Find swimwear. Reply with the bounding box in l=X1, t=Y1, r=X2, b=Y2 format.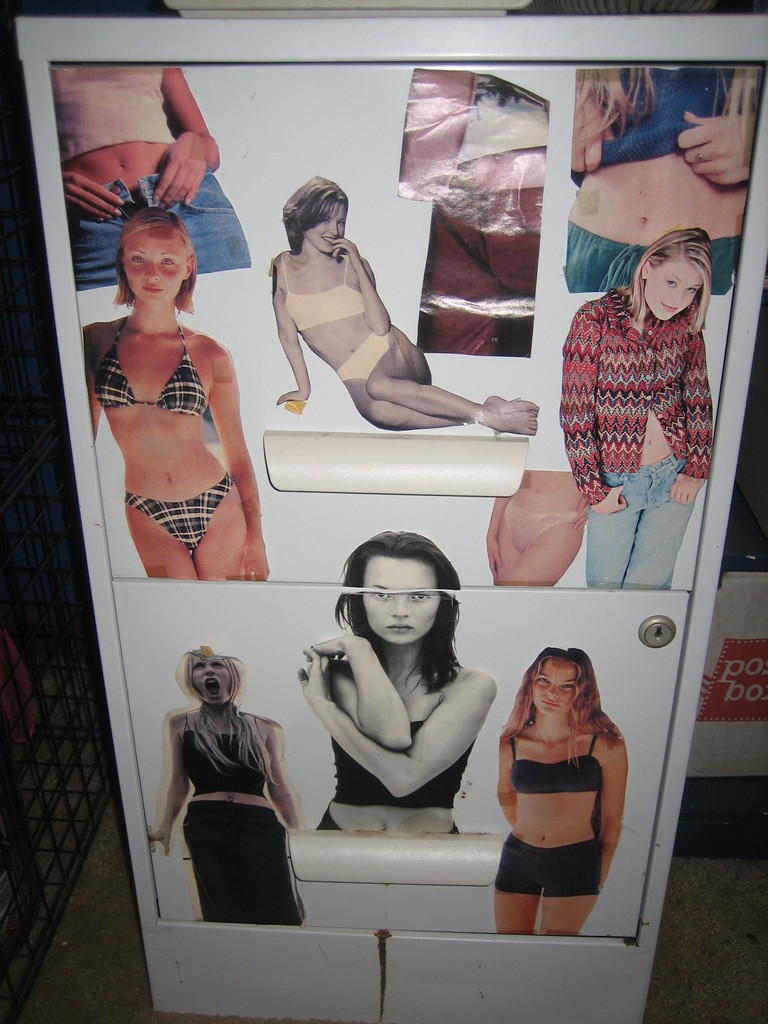
l=493, t=832, r=596, b=893.
